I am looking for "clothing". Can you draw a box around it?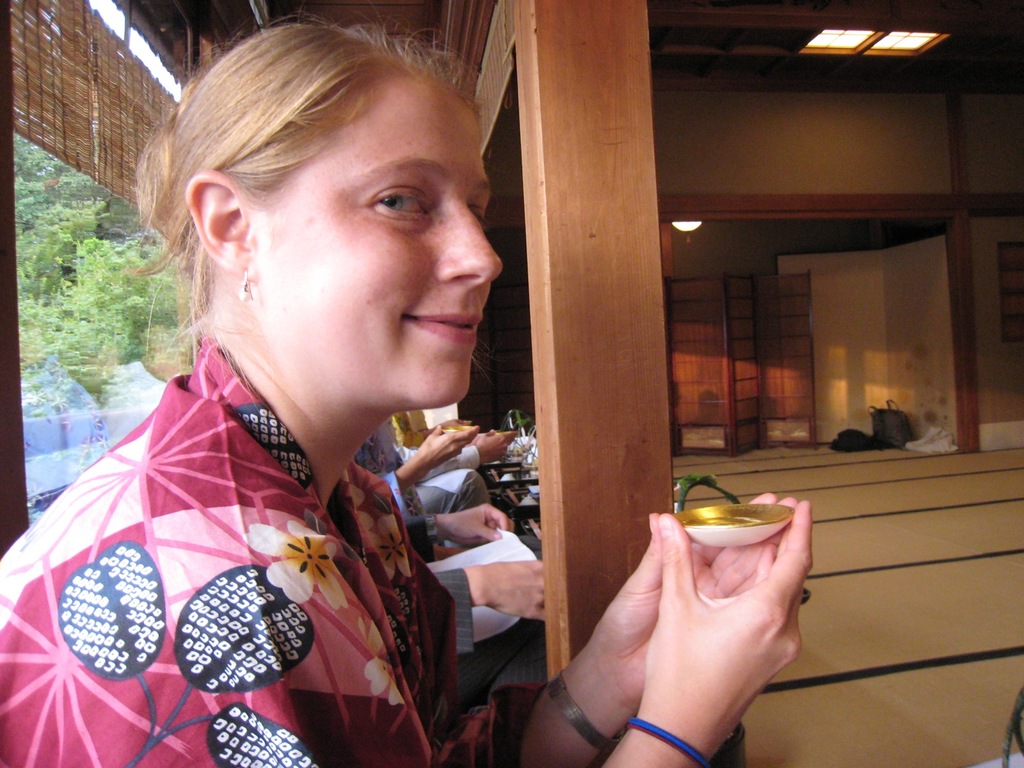
Sure, the bounding box is Rect(381, 431, 499, 506).
